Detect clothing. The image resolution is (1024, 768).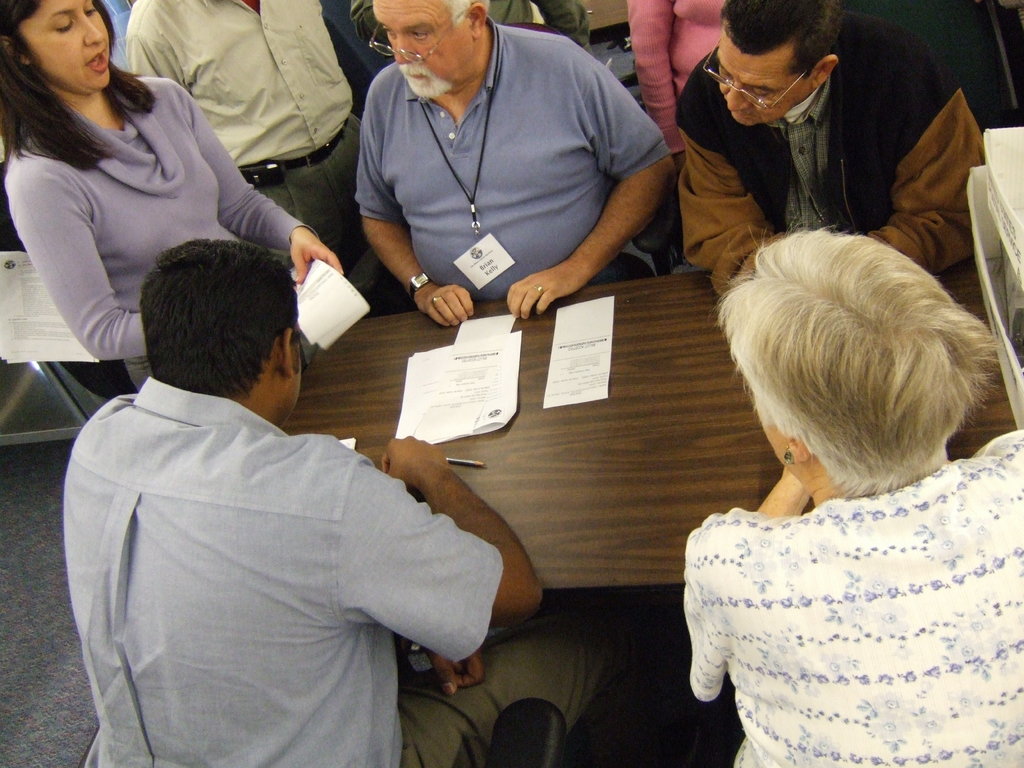
<bbox>1, 130, 317, 389</bbox>.
